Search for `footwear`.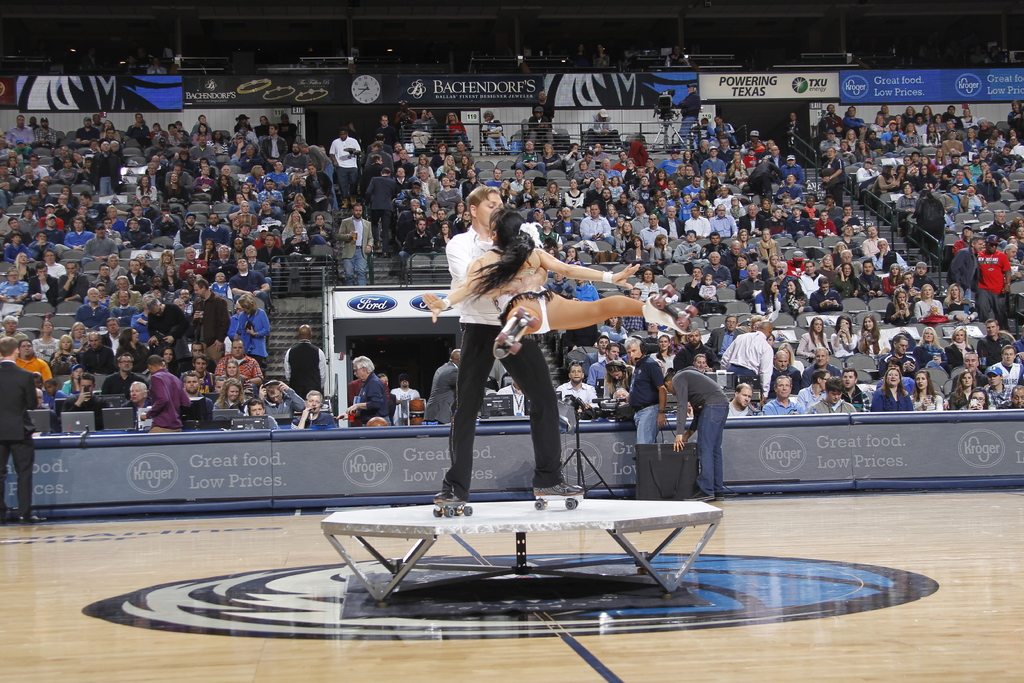
Found at BBox(532, 477, 586, 495).
